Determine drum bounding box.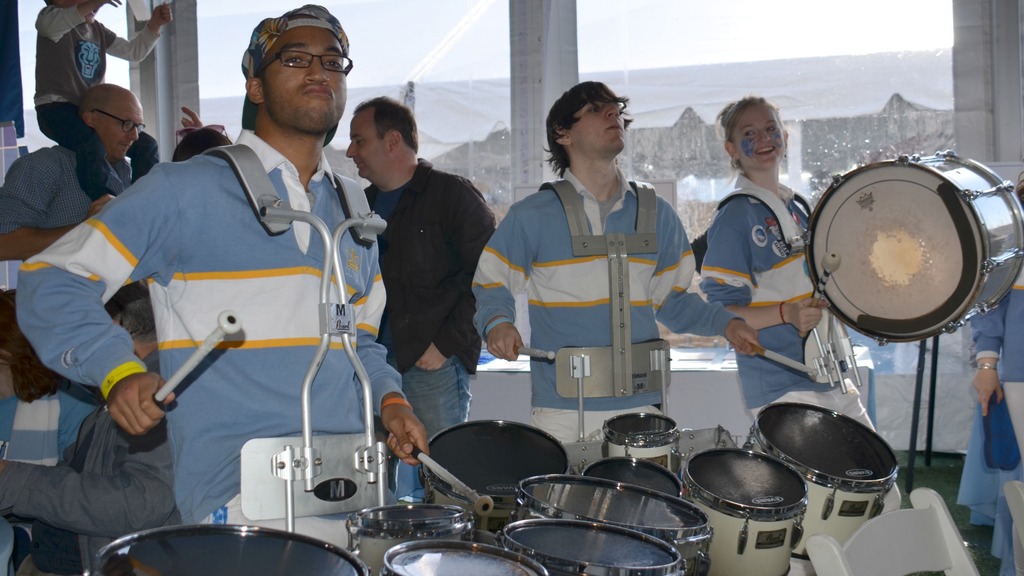
Determined: box(687, 448, 810, 575).
